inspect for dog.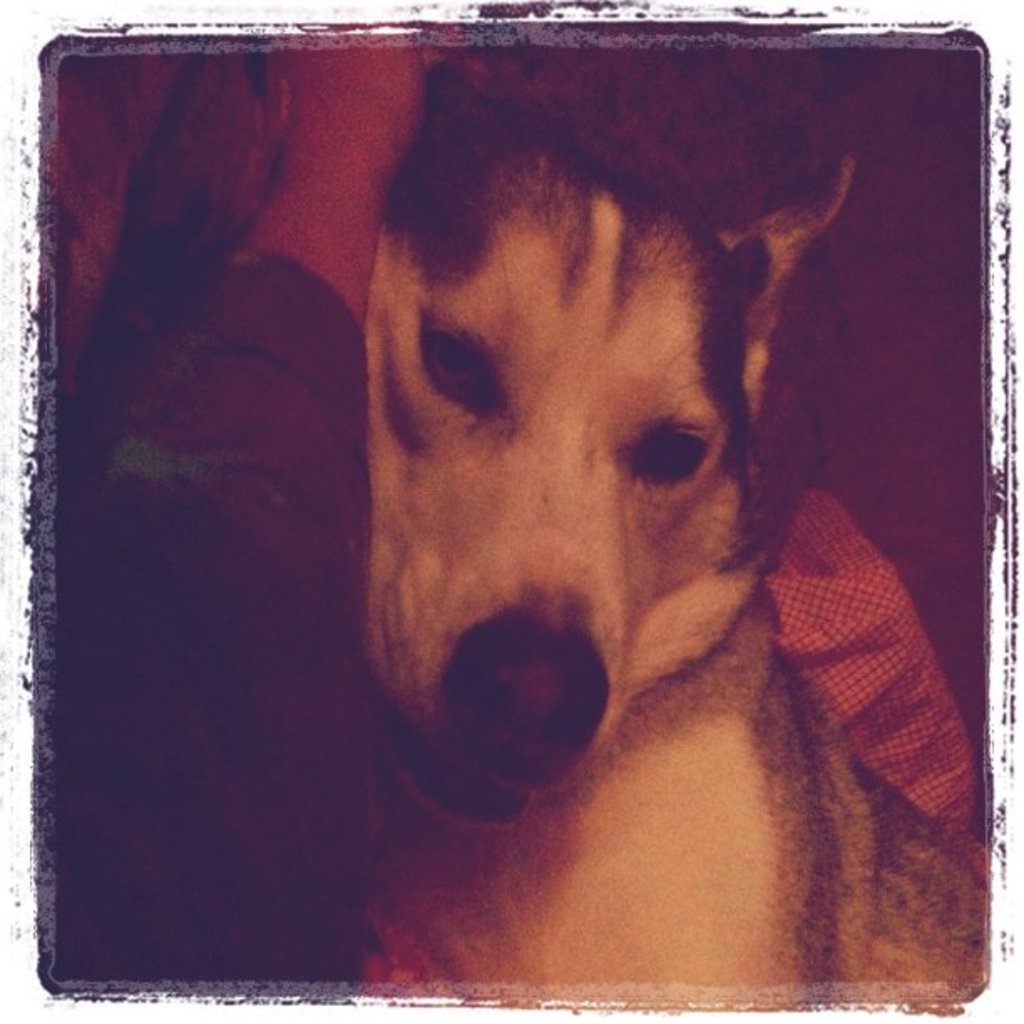
Inspection: pyautogui.locateOnScreen(353, 45, 991, 1009).
